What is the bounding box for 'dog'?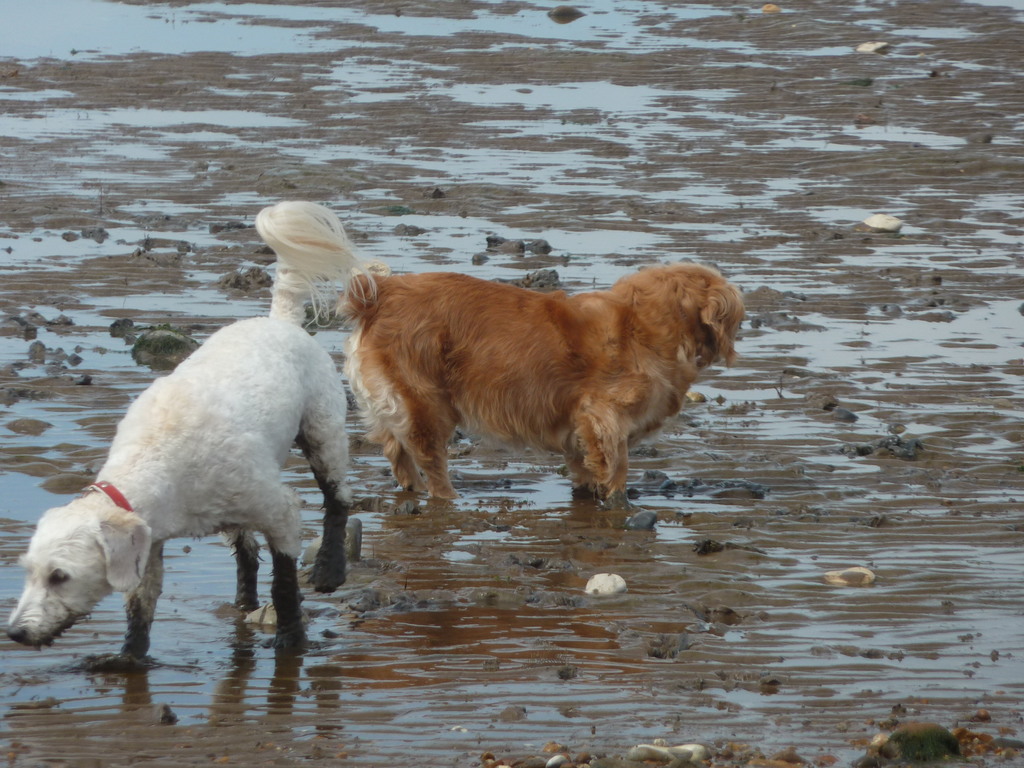
<box>5,203,371,651</box>.
